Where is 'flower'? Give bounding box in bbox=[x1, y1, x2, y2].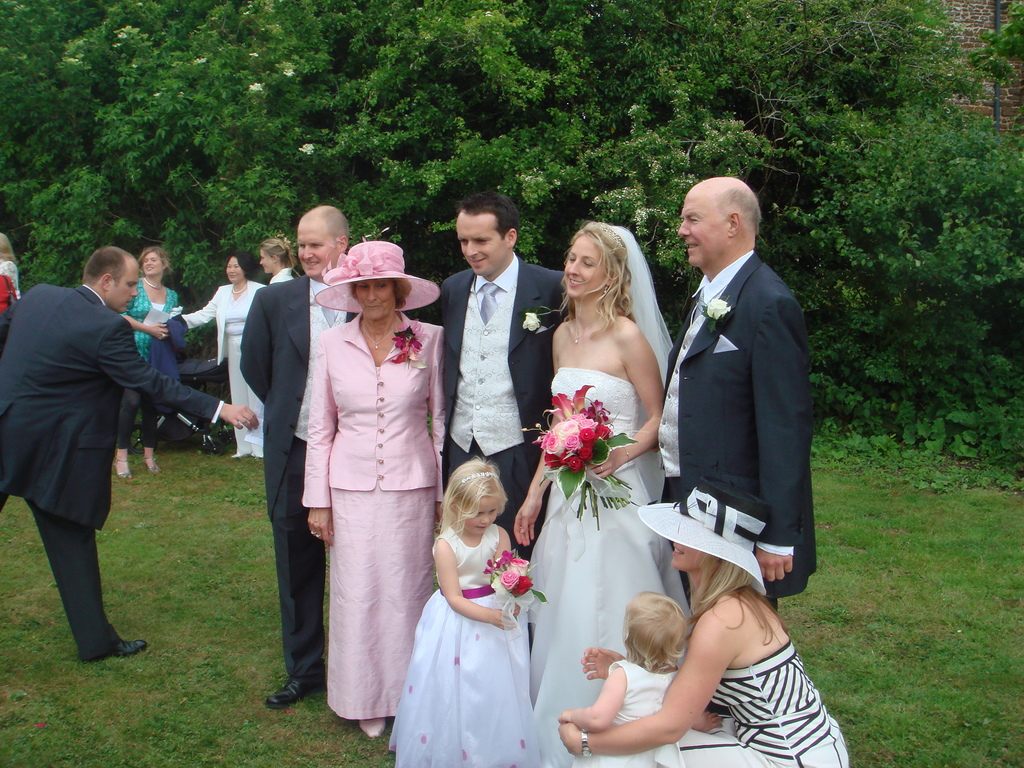
bbox=[705, 295, 734, 319].
